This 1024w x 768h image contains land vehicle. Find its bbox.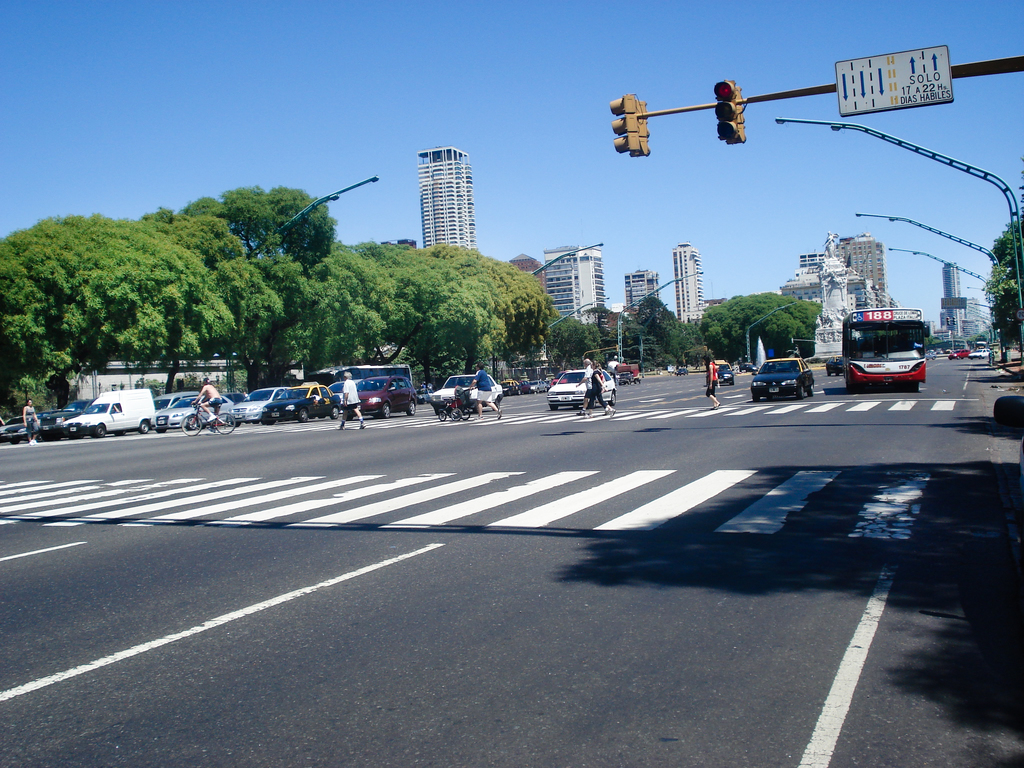
[x1=355, y1=375, x2=419, y2=419].
